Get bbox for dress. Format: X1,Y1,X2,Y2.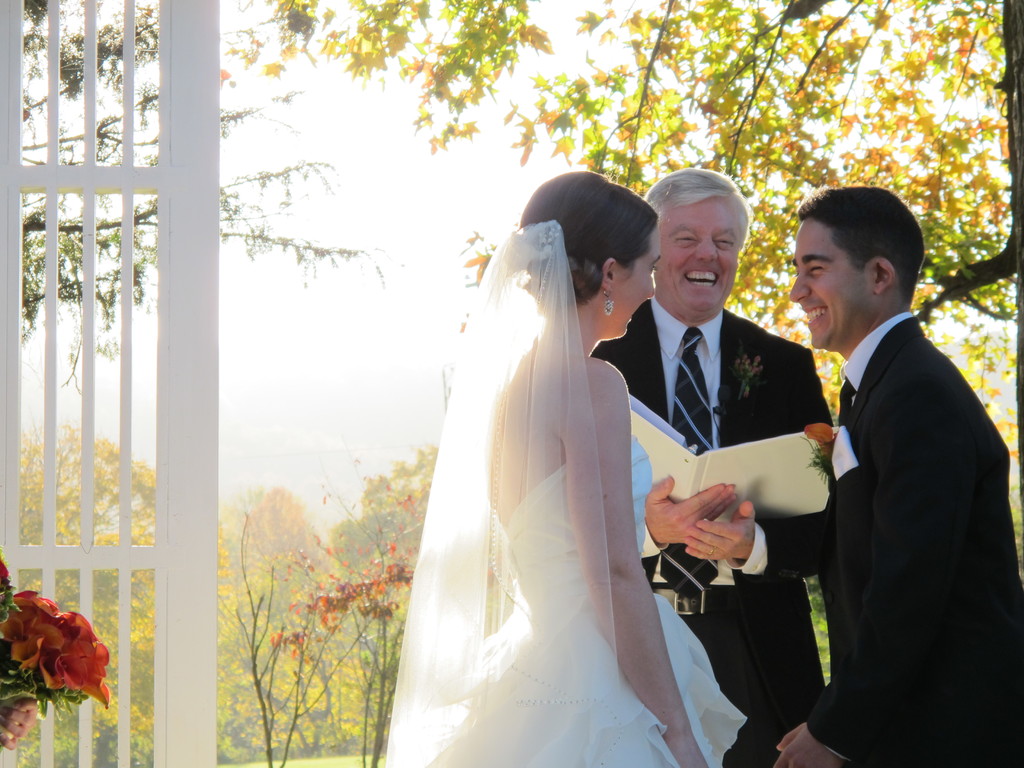
382,213,752,767.
